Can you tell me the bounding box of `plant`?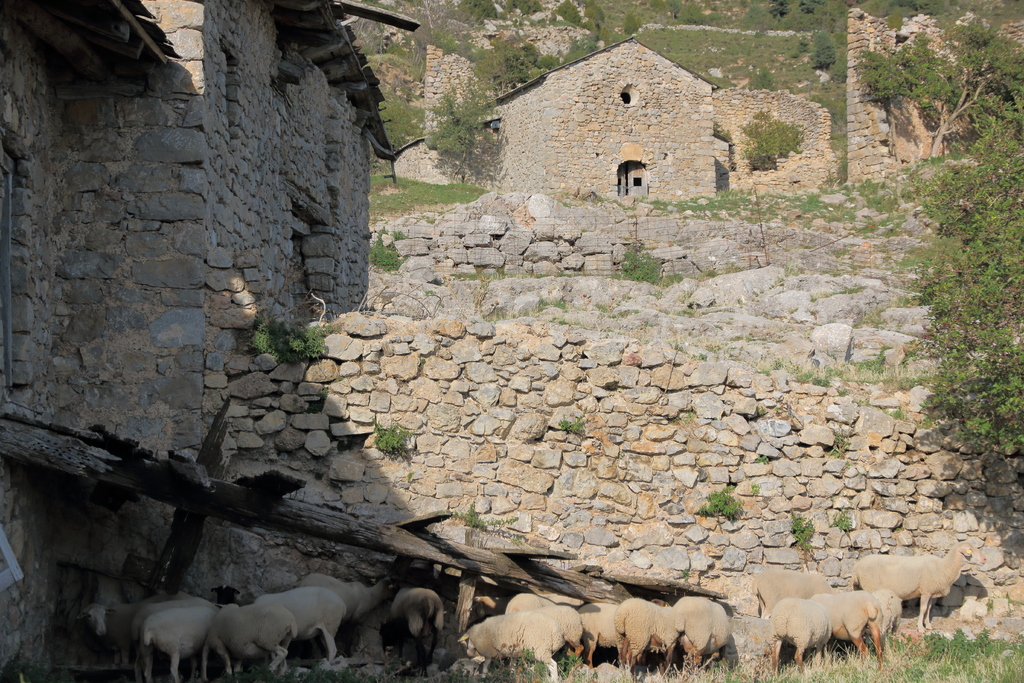
[left=829, top=505, right=860, bottom=531].
